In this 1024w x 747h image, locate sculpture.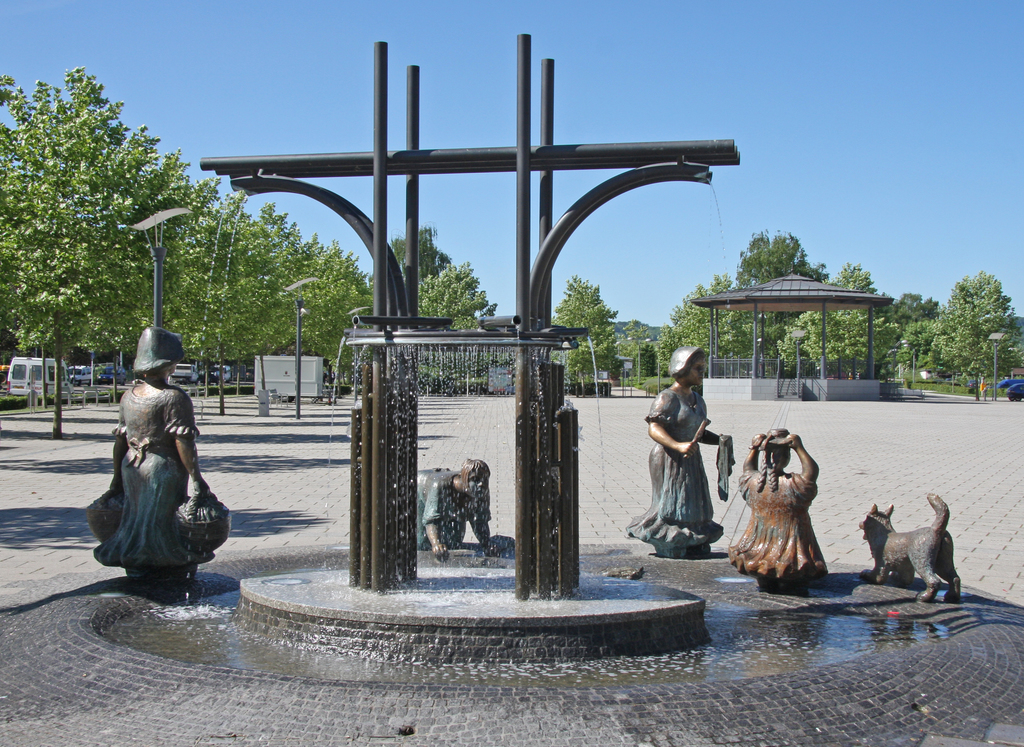
Bounding box: [left=863, top=493, right=961, bottom=613].
